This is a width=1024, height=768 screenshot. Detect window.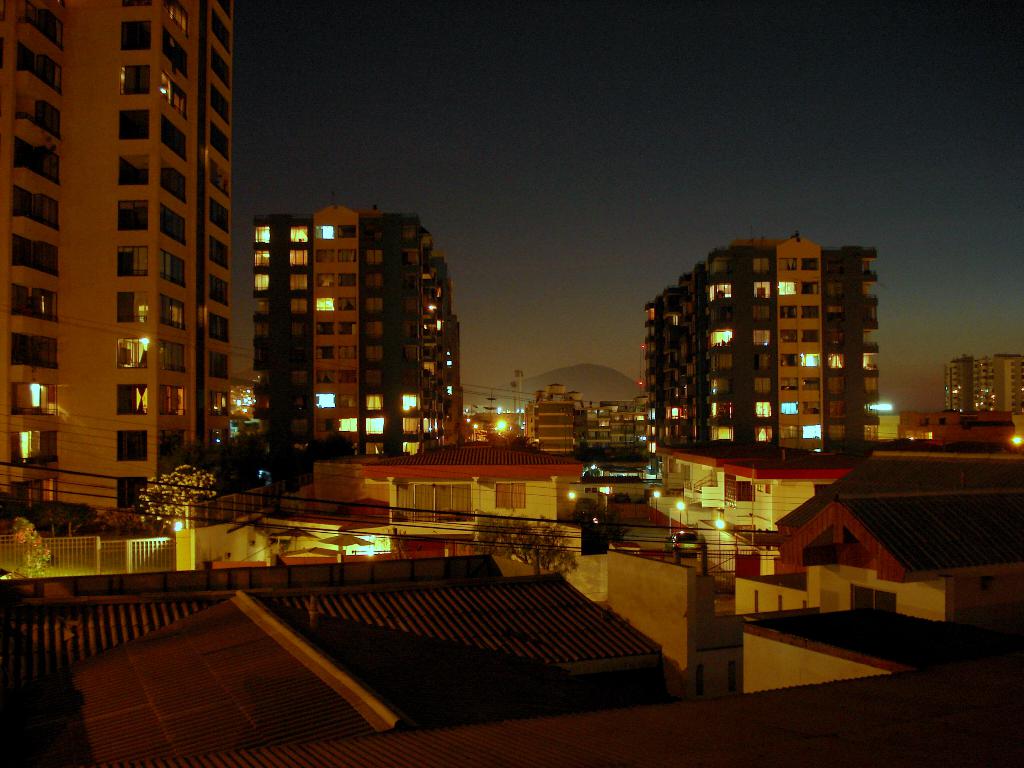
box(733, 481, 755, 504).
